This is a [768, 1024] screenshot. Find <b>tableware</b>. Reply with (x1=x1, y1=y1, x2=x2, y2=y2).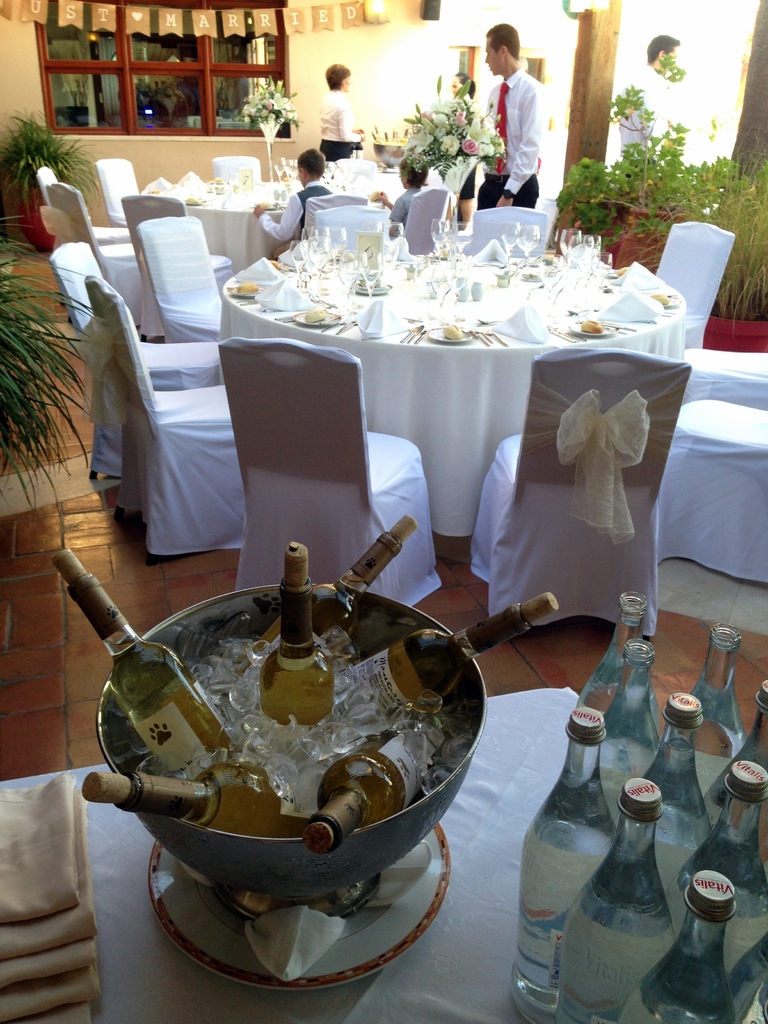
(x1=148, y1=817, x2=453, y2=997).
